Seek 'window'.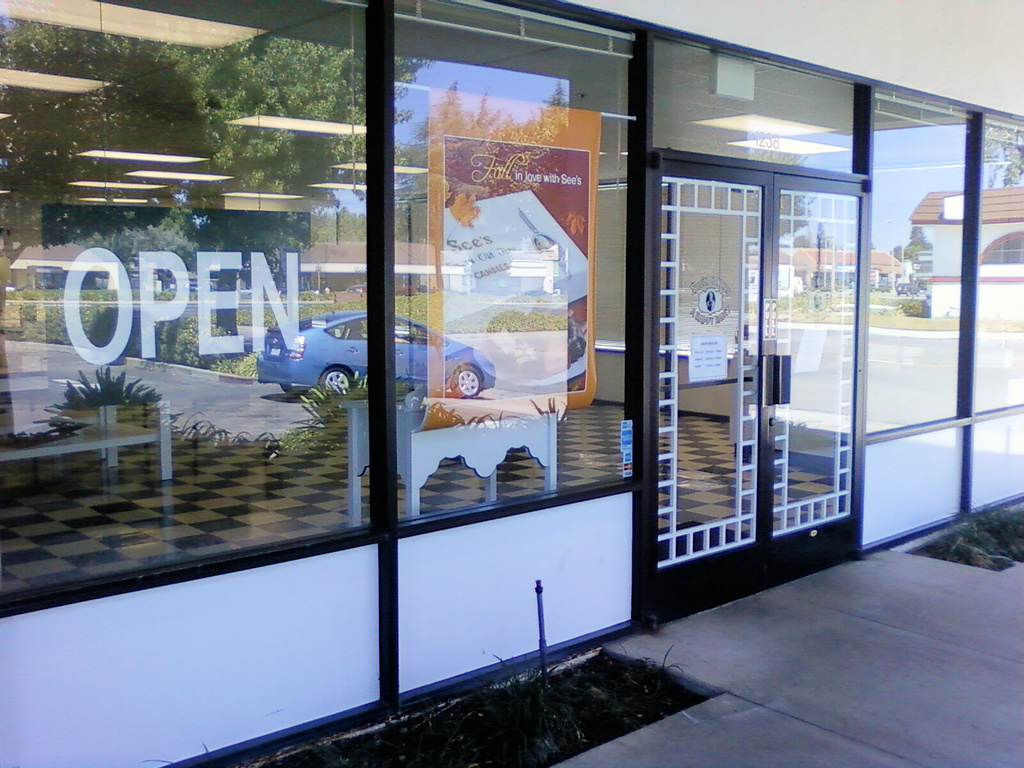
detection(0, 0, 369, 604).
